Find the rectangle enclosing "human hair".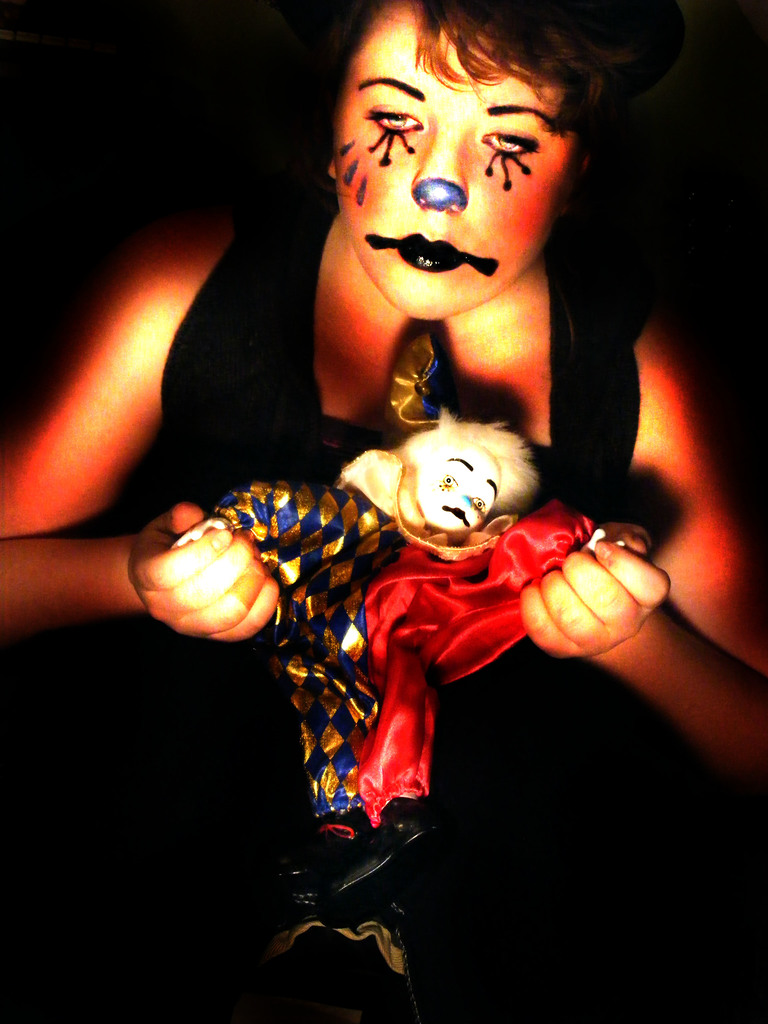
x1=316 y1=0 x2=623 y2=90.
